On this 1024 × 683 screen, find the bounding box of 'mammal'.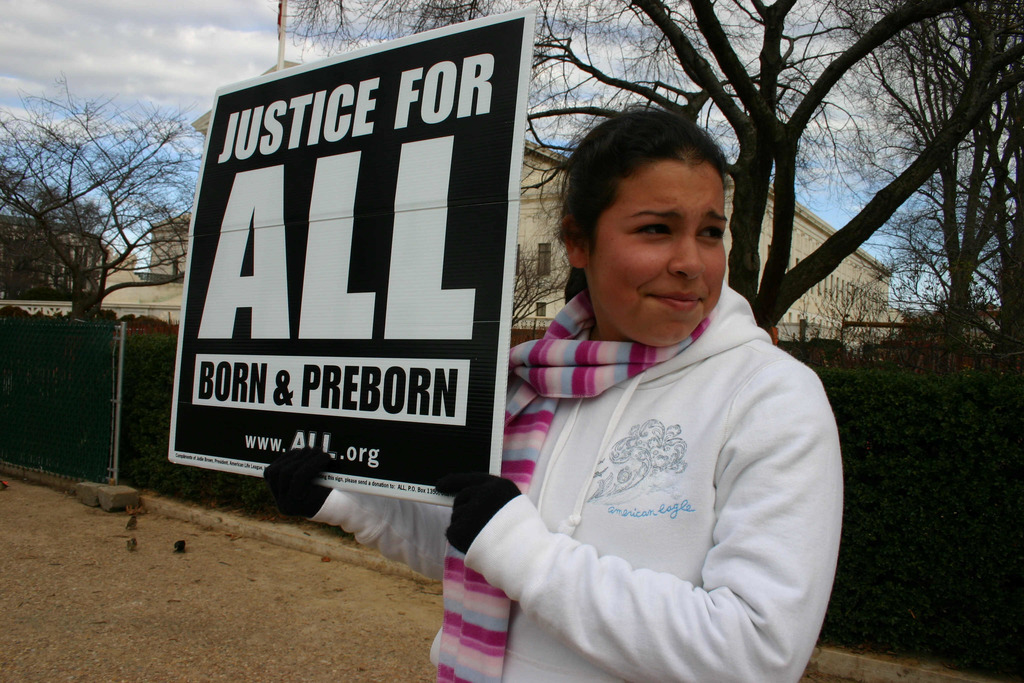
Bounding box: [left=265, top=99, right=845, bottom=682].
